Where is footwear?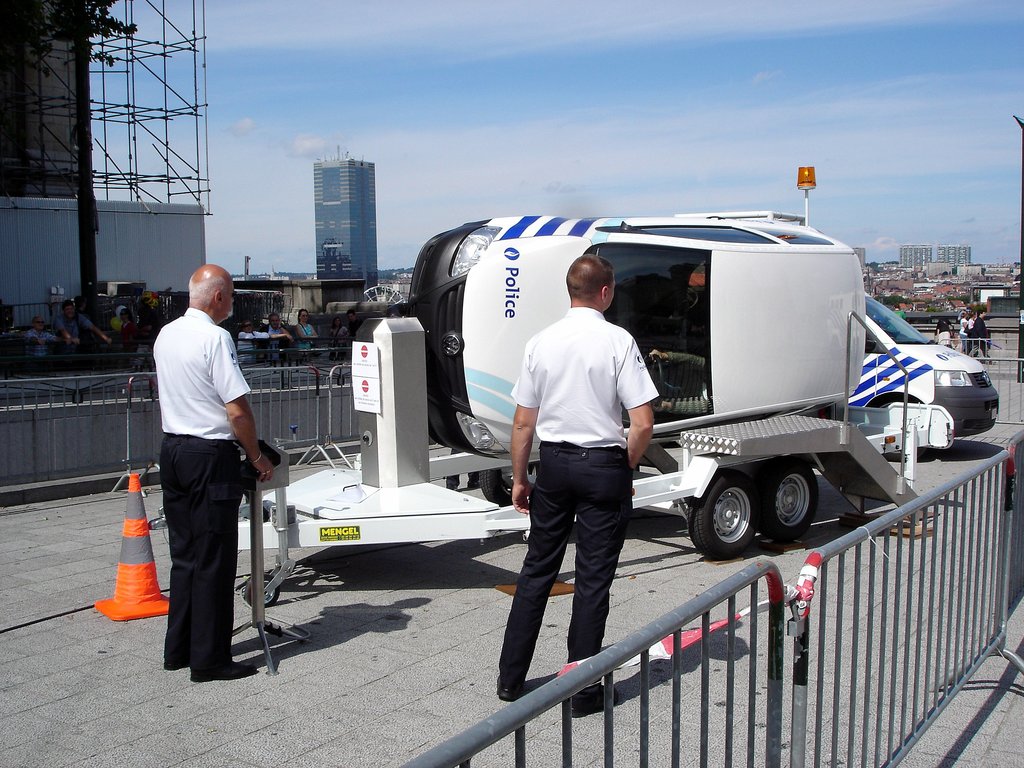
bbox=(572, 688, 612, 712).
